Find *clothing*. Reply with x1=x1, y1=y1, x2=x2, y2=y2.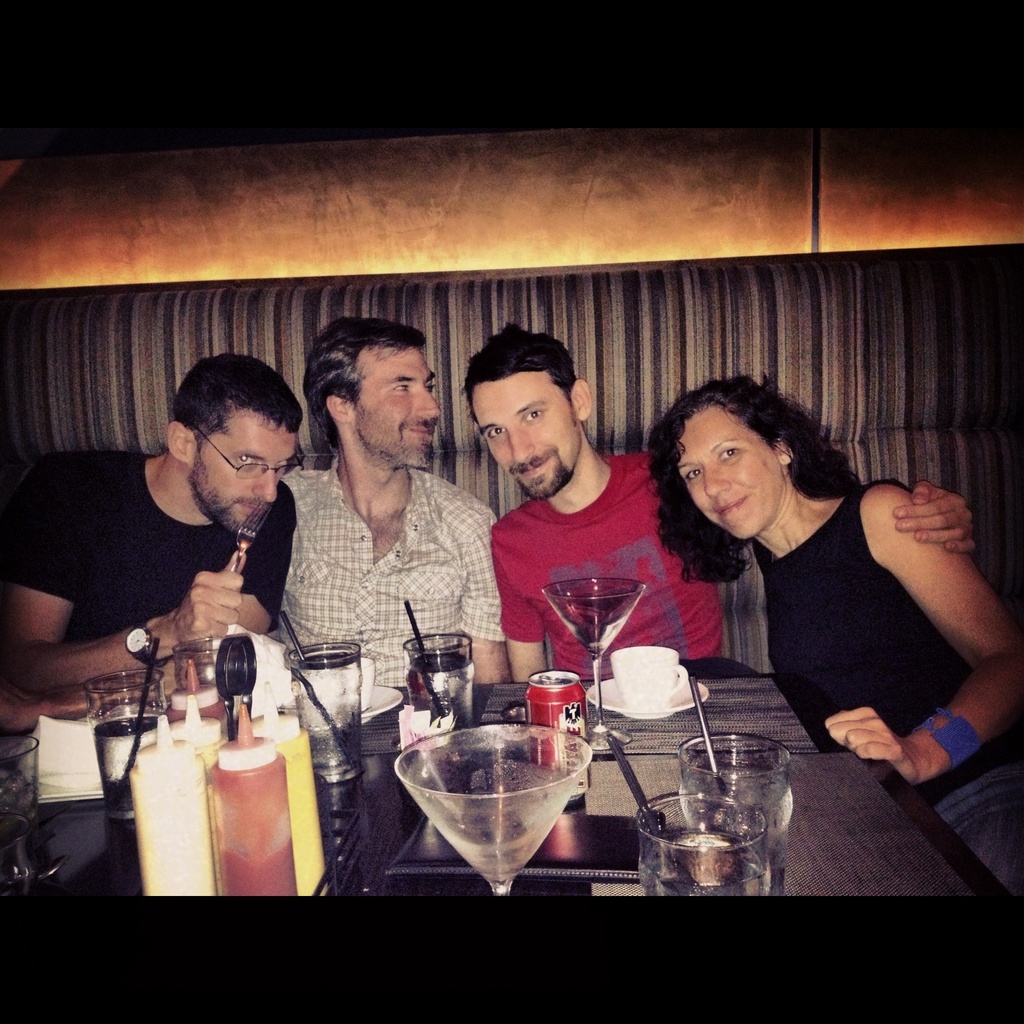
x1=267, y1=470, x2=507, y2=685.
